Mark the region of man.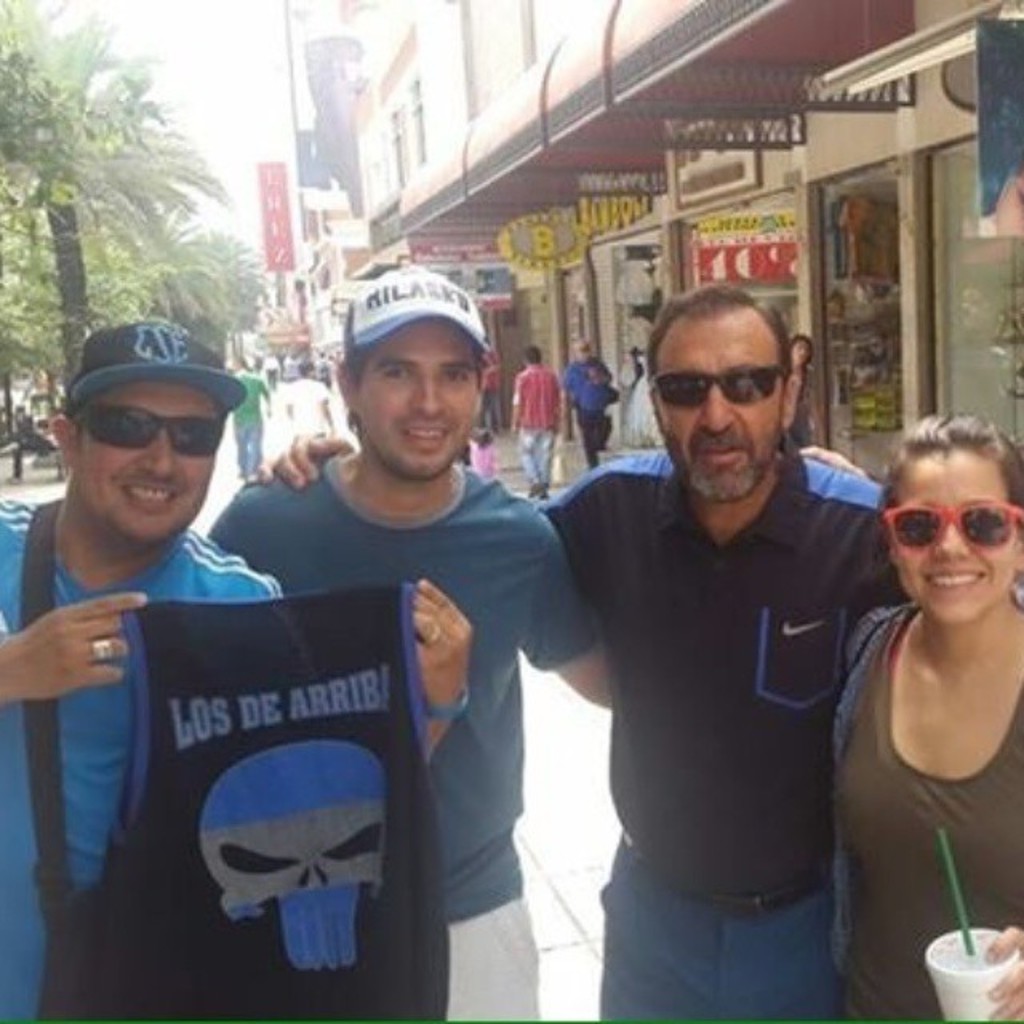
Region: [x1=229, y1=344, x2=277, y2=488].
